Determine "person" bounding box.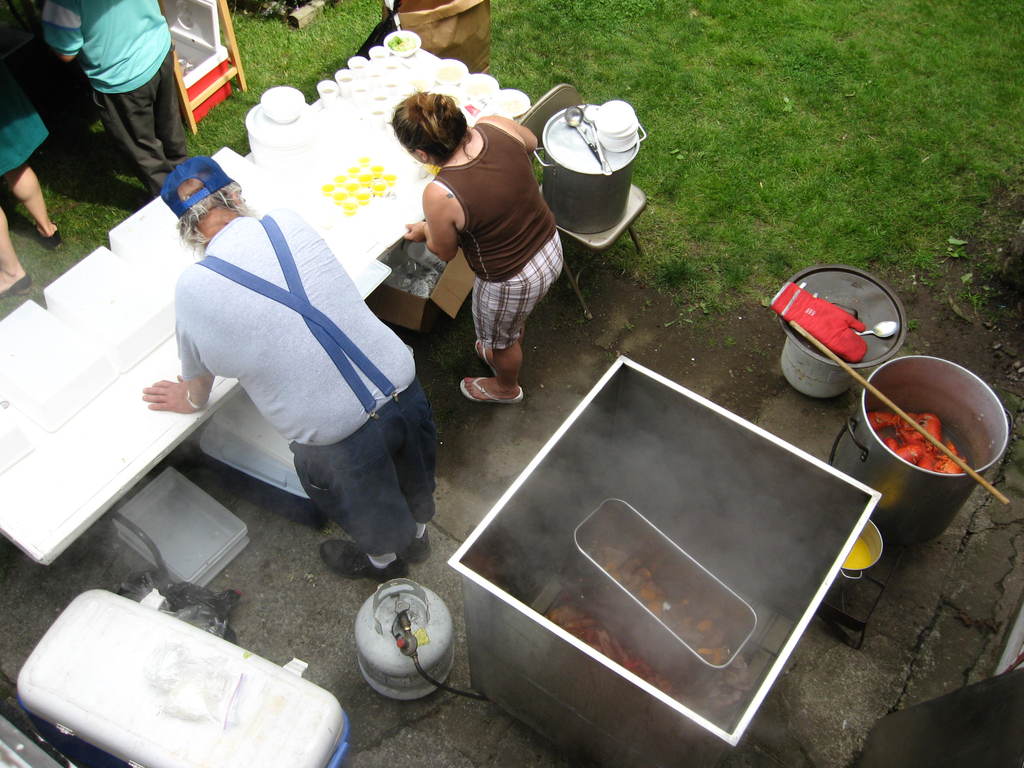
Determined: [141,155,436,585].
